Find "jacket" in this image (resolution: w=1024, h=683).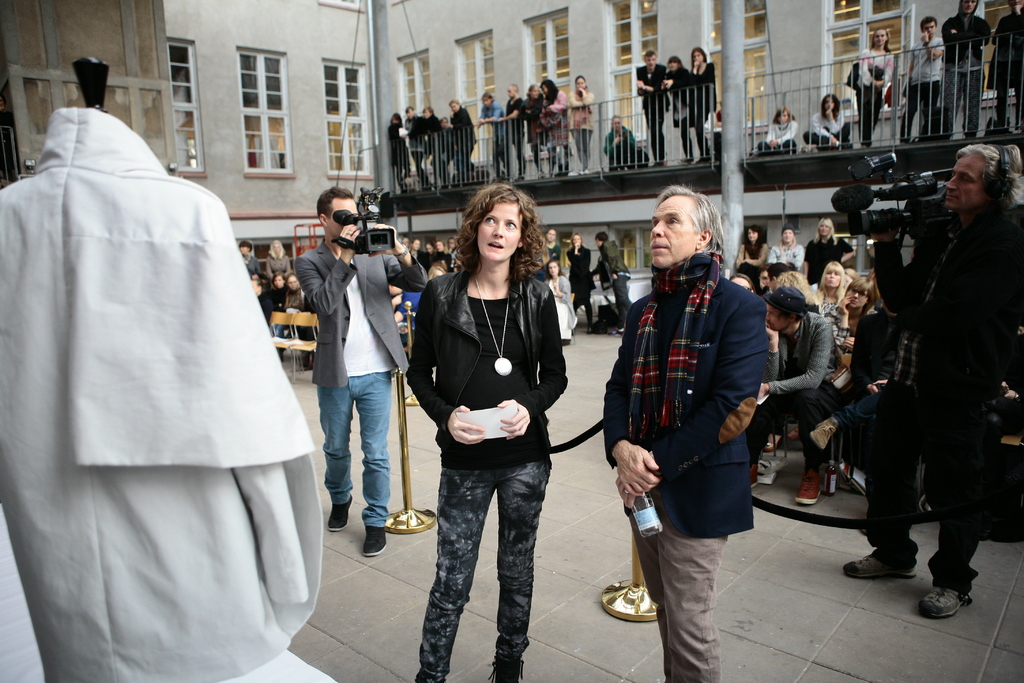
crop(408, 236, 574, 463).
